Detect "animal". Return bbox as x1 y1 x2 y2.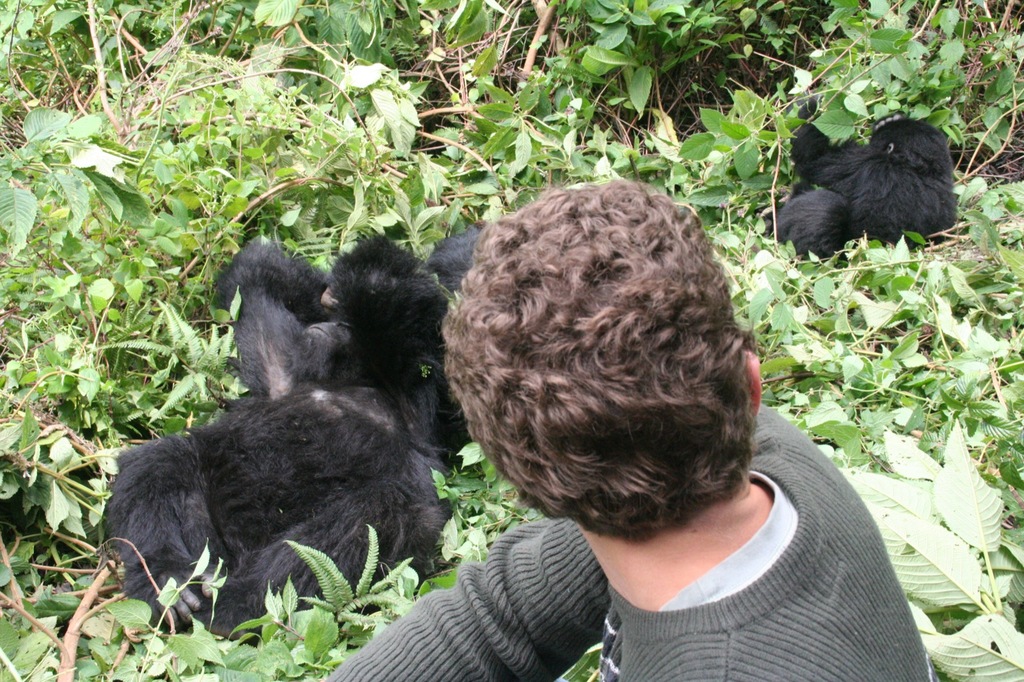
769 105 961 258.
